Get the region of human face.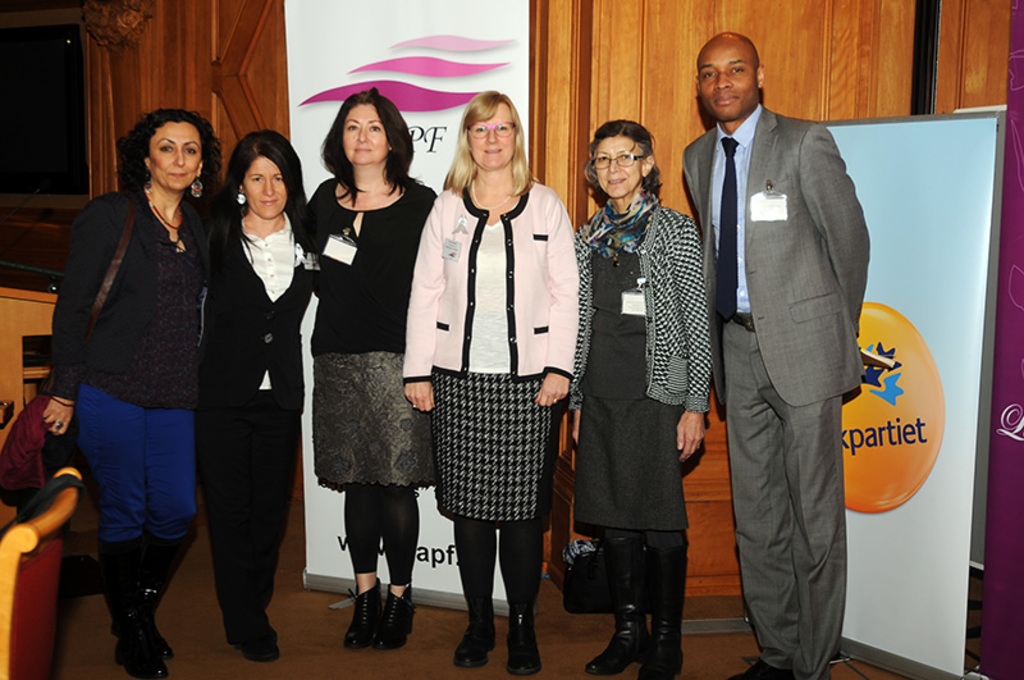
x1=698 y1=35 x2=756 y2=123.
